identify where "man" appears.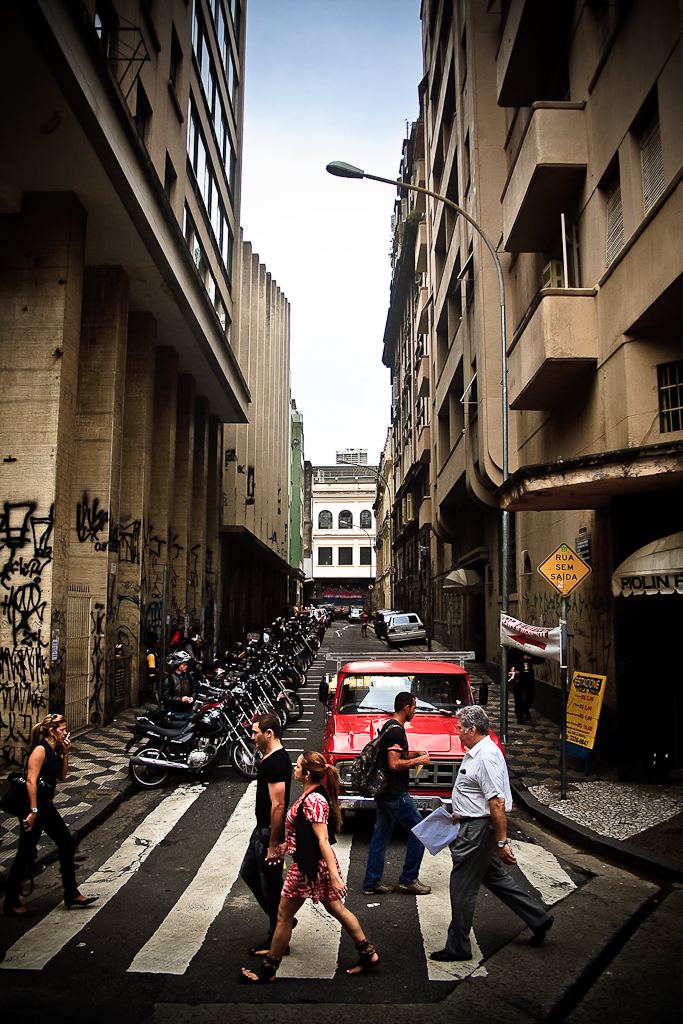
Appears at 157/644/208/713.
